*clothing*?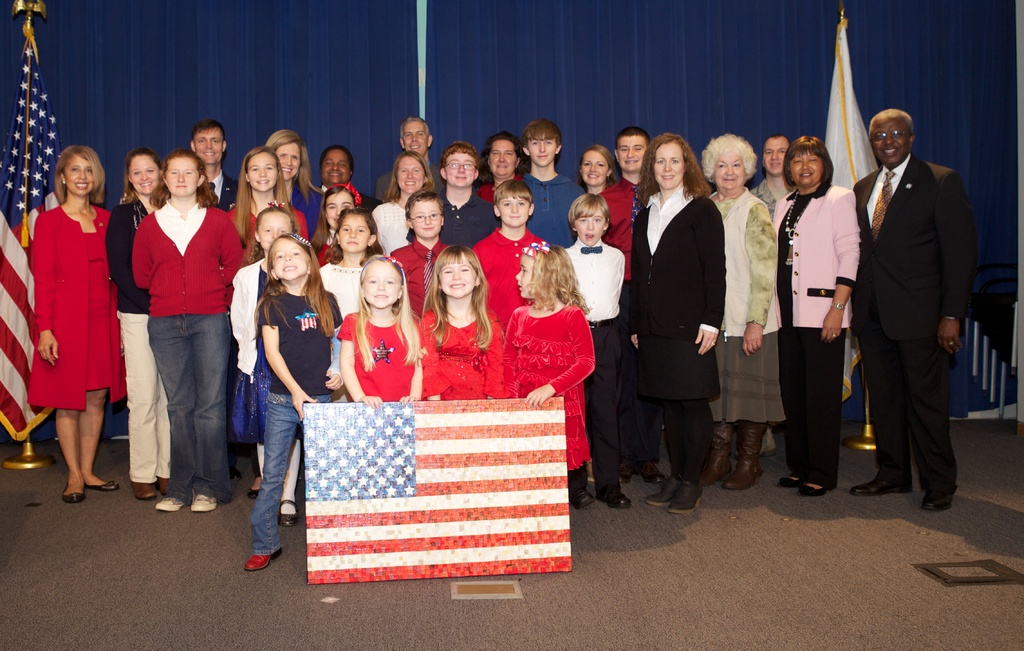
x1=778, y1=178, x2=866, y2=486
